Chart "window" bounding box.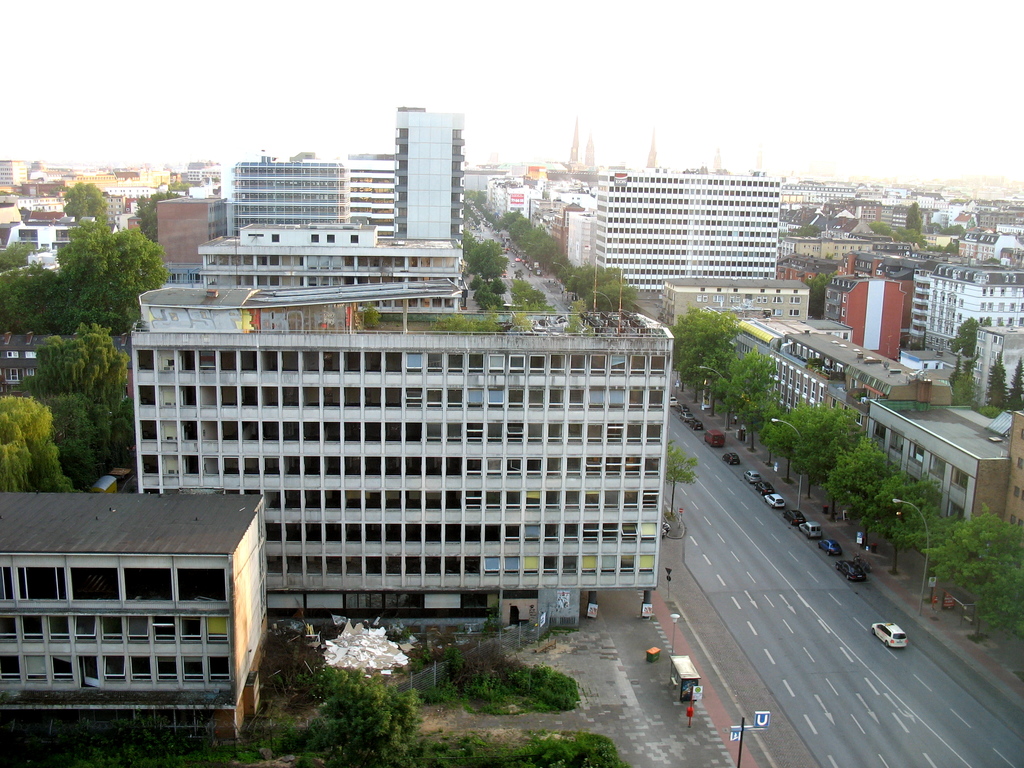
Charted: [207,657,230,682].
